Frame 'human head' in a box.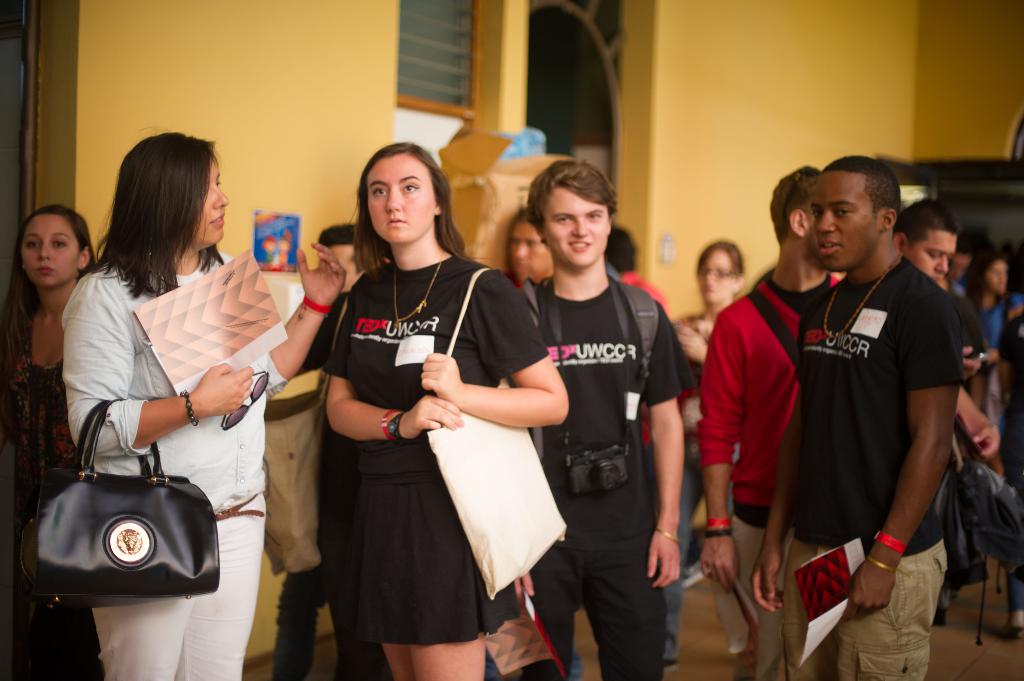
510, 214, 552, 280.
